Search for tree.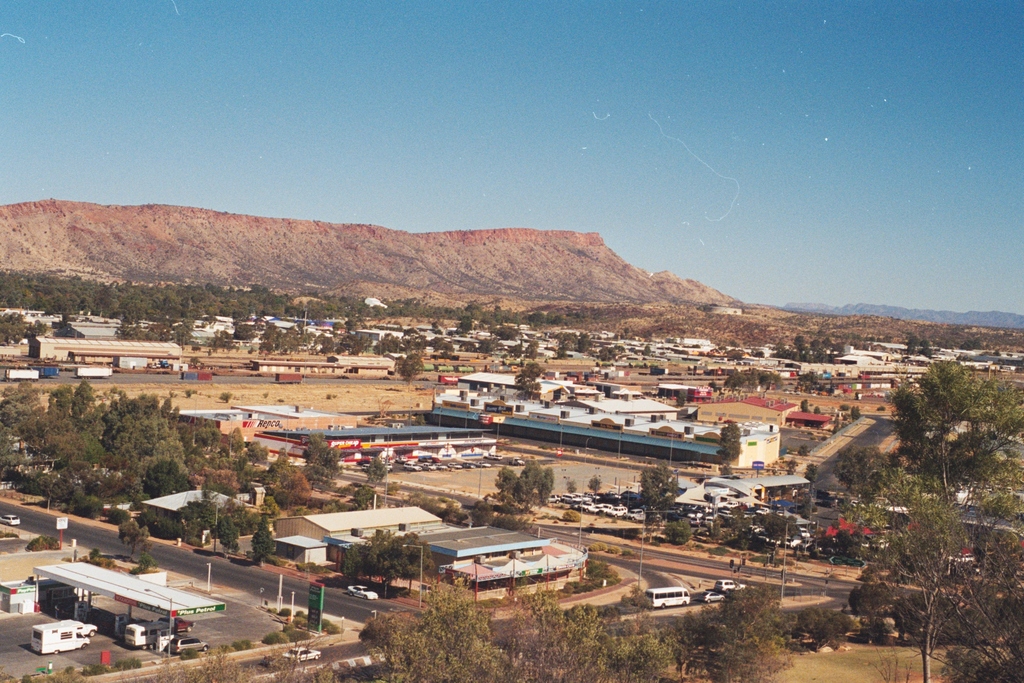
Found at bbox(751, 350, 766, 365).
